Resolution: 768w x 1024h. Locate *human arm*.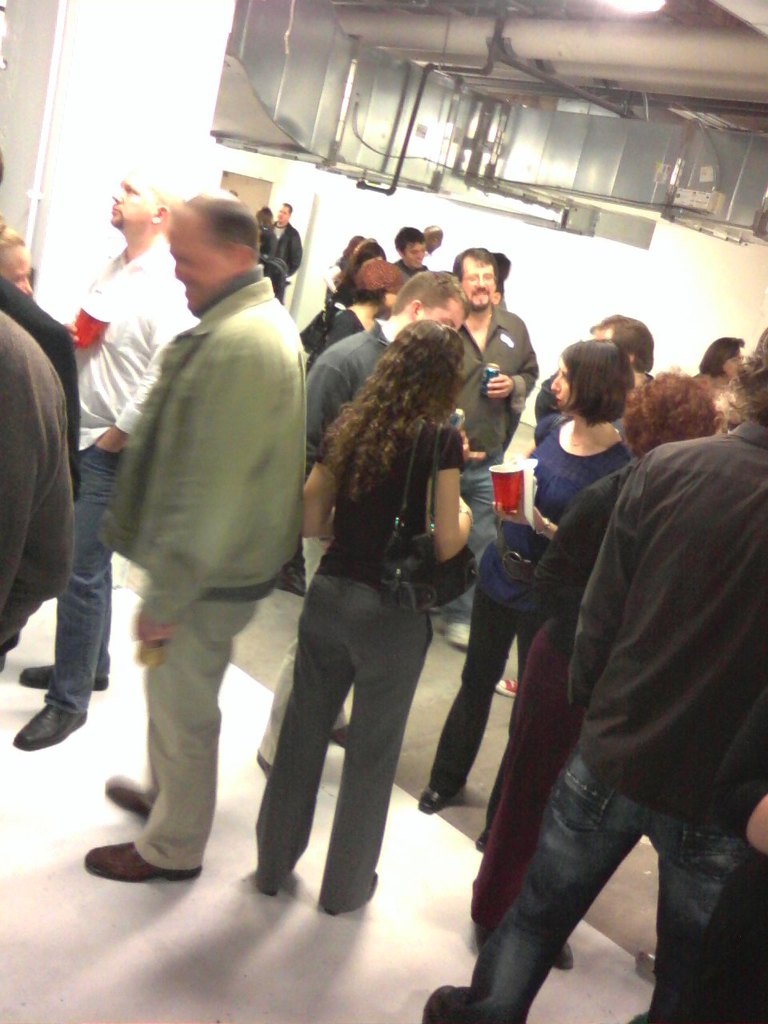
534:484:595:601.
